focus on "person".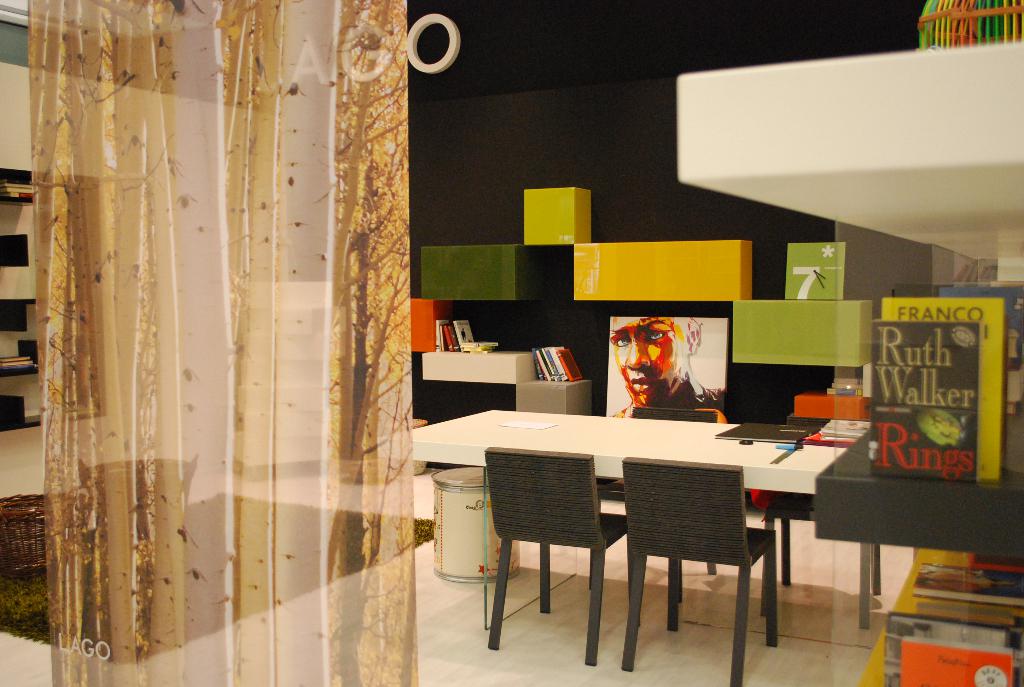
Focused at bbox=(615, 317, 703, 419).
